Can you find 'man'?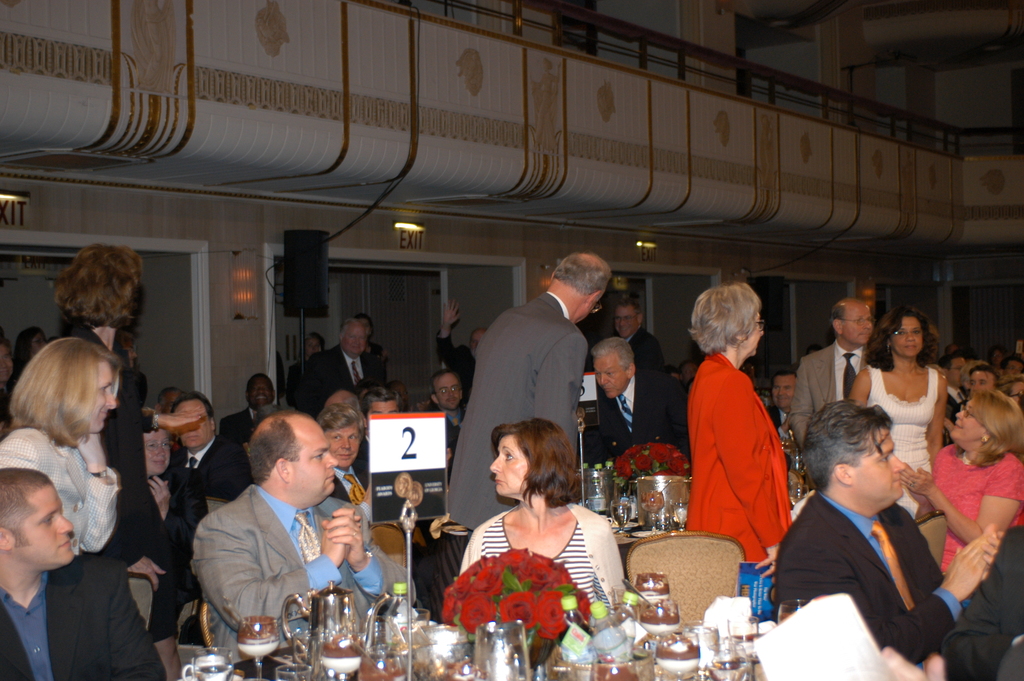
Yes, bounding box: <region>429, 293, 497, 408</region>.
